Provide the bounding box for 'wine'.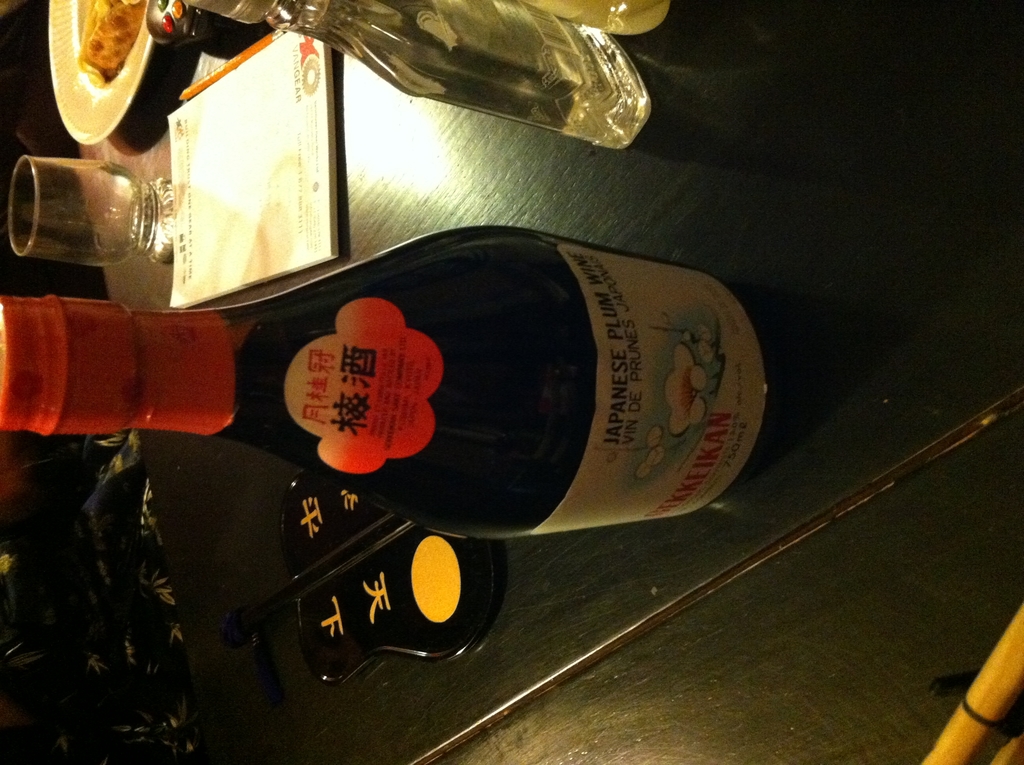
pyautogui.locateOnScreen(0, 224, 782, 542).
